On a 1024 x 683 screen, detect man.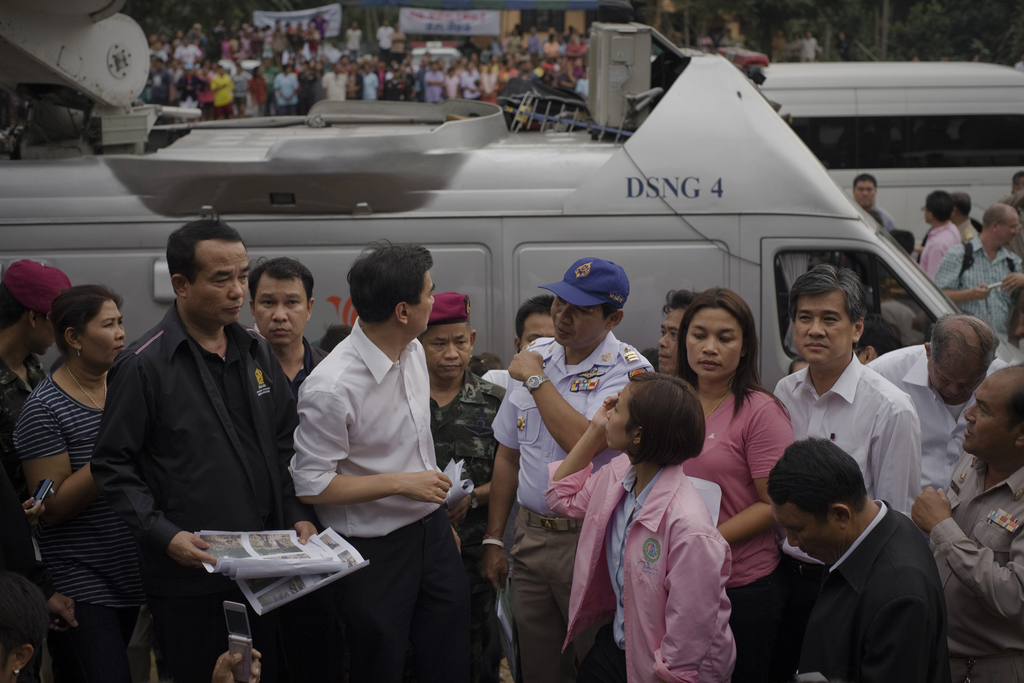
<bbox>245, 258, 333, 386</bbox>.
